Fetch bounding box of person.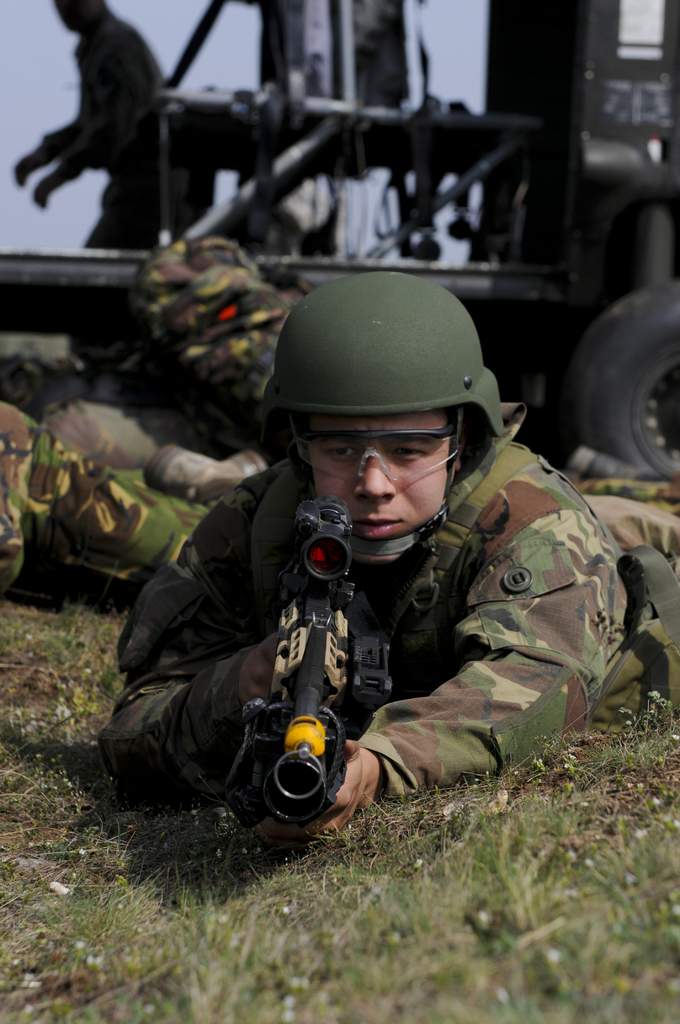
Bbox: 45,236,437,481.
